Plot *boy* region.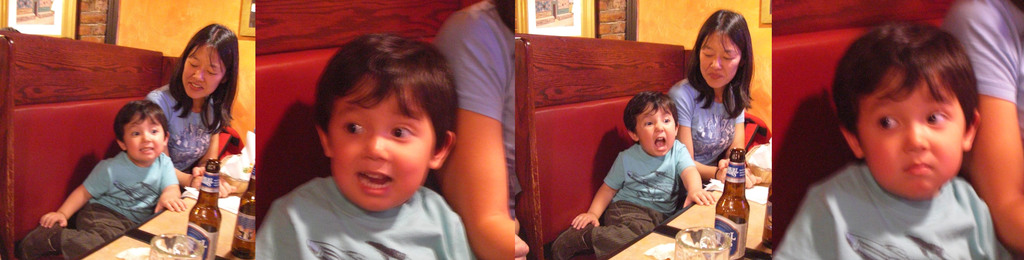
Plotted at box=[548, 91, 715, 259].
